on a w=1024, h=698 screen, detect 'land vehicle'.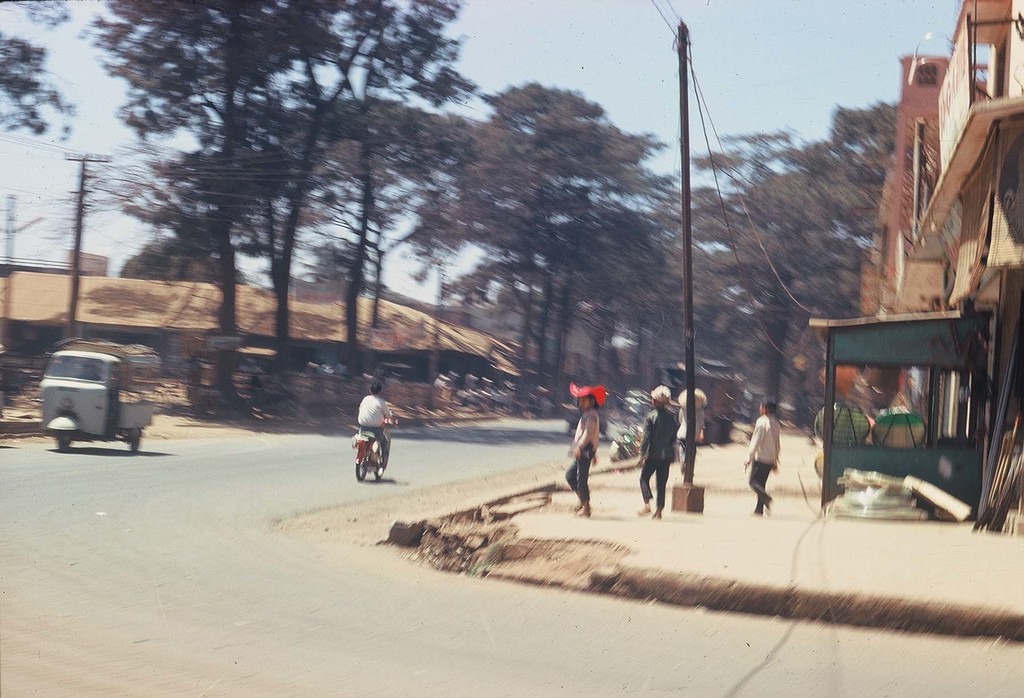
detection(25, 334, 155, 453).
